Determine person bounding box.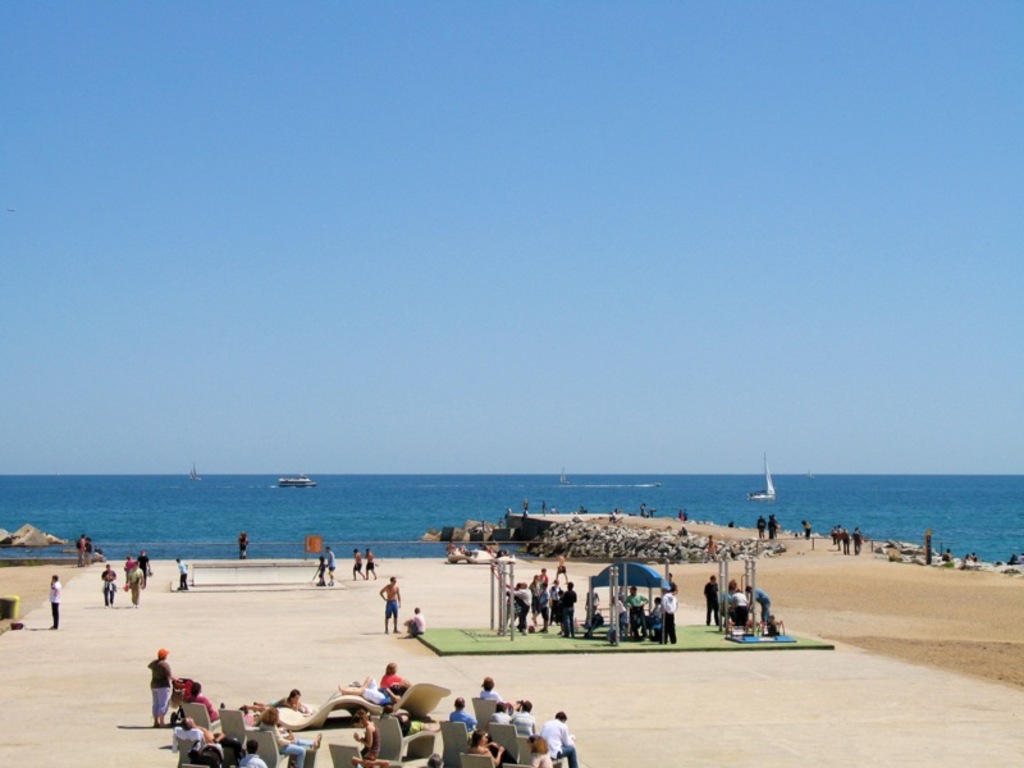
Determined: rect(609, 582, 627, 639).
